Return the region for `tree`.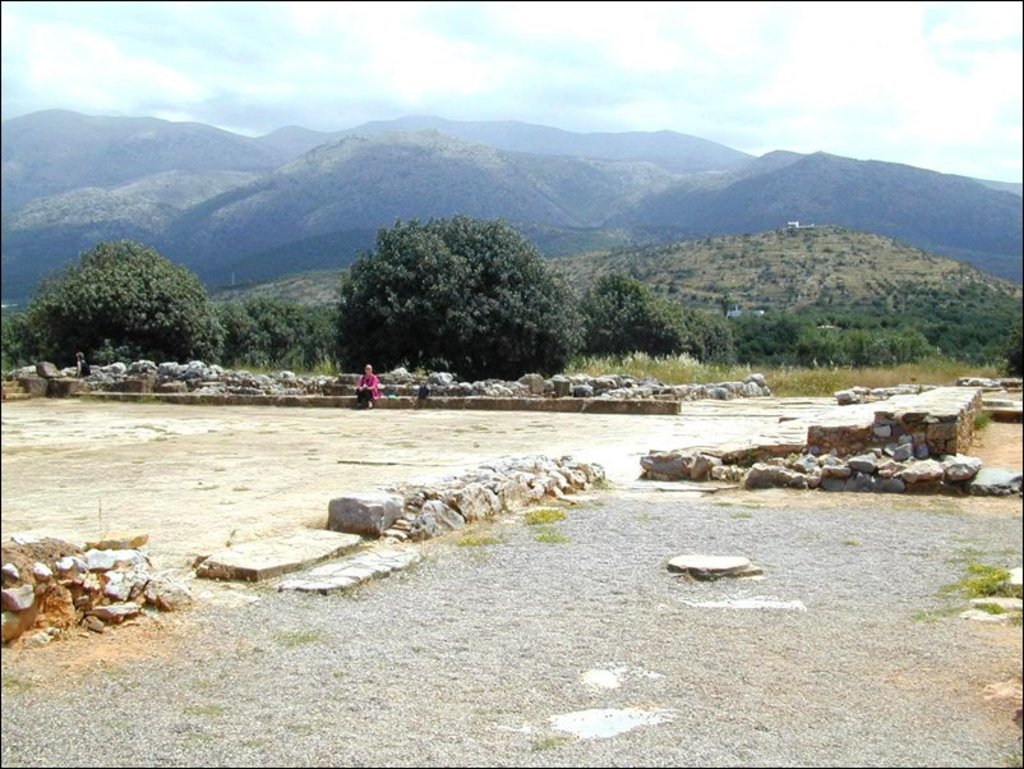
(x1=594, y1=276, x2=735, y2=360).
